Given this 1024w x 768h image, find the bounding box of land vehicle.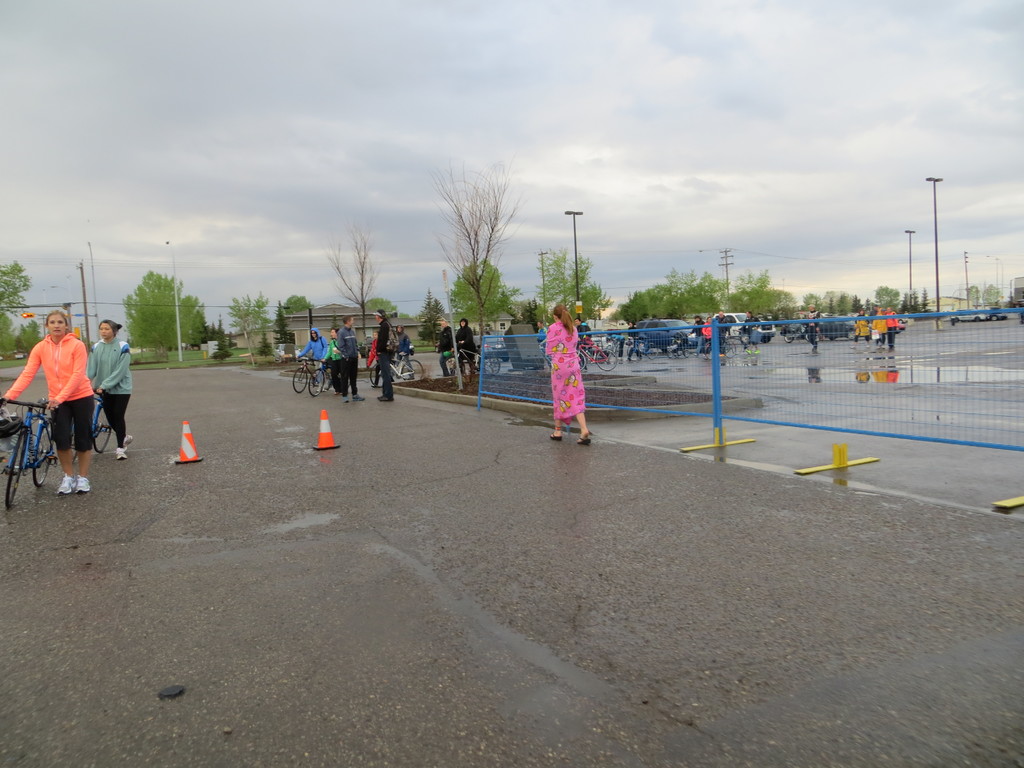
289:356:319:396.
